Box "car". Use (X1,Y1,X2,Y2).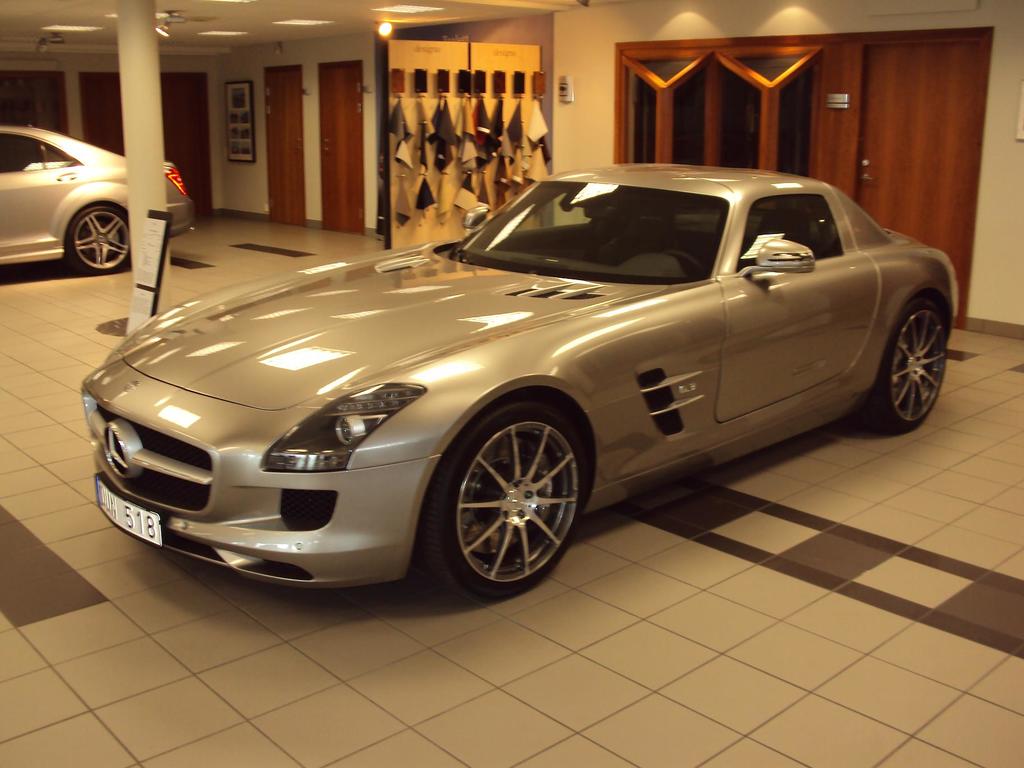
(0,117,198,277).
